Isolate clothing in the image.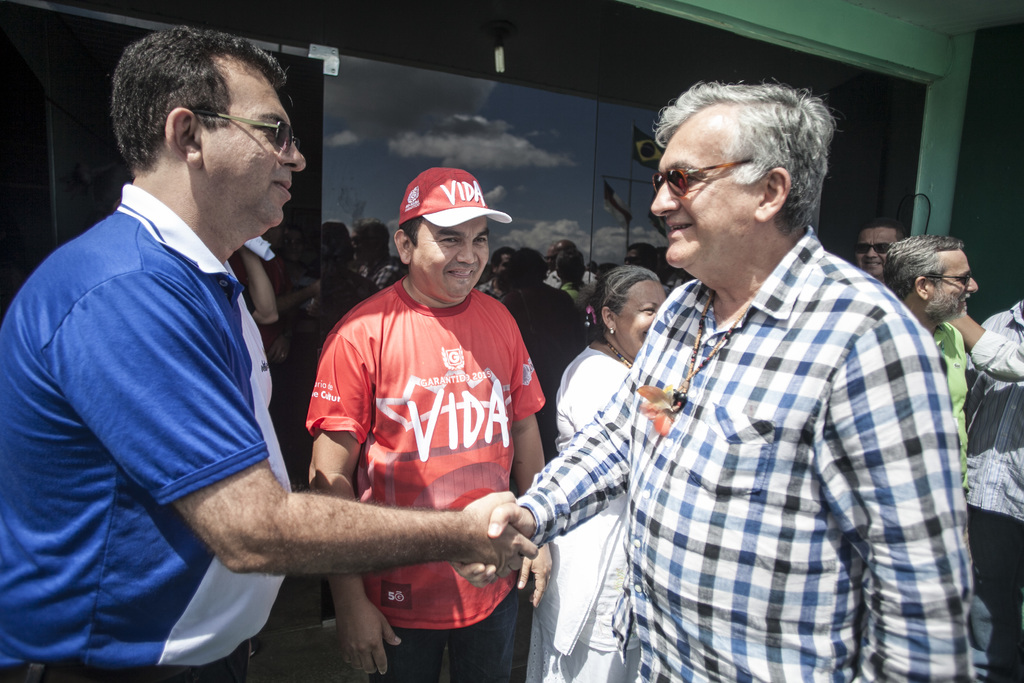
Isolated region: bbox(0, 194, 283, 671).
